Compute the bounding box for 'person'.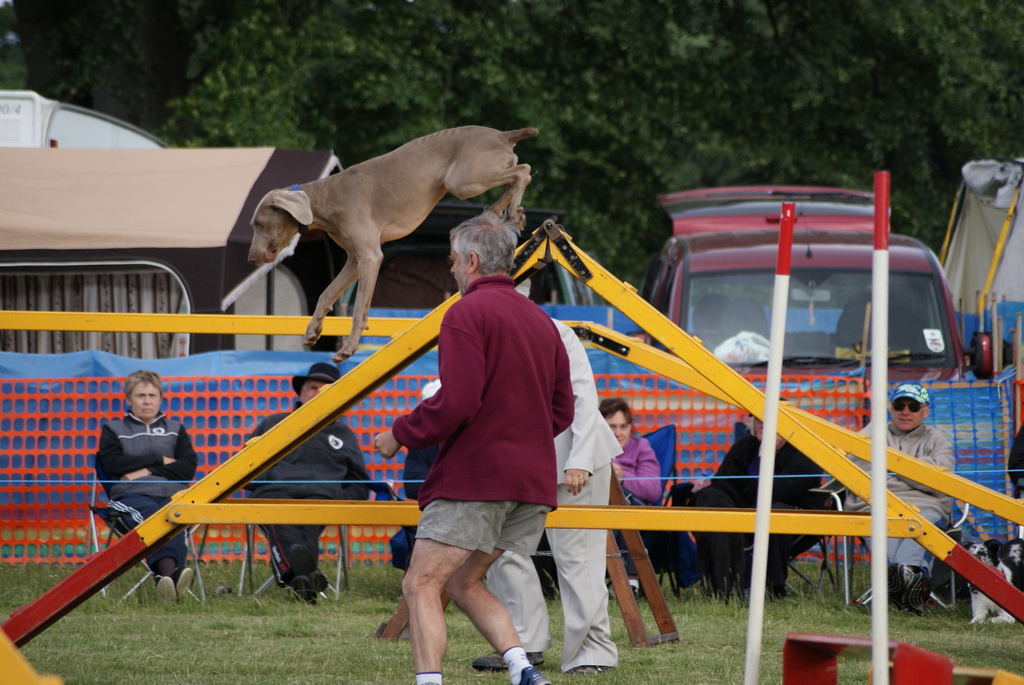
861/386/959/609.
